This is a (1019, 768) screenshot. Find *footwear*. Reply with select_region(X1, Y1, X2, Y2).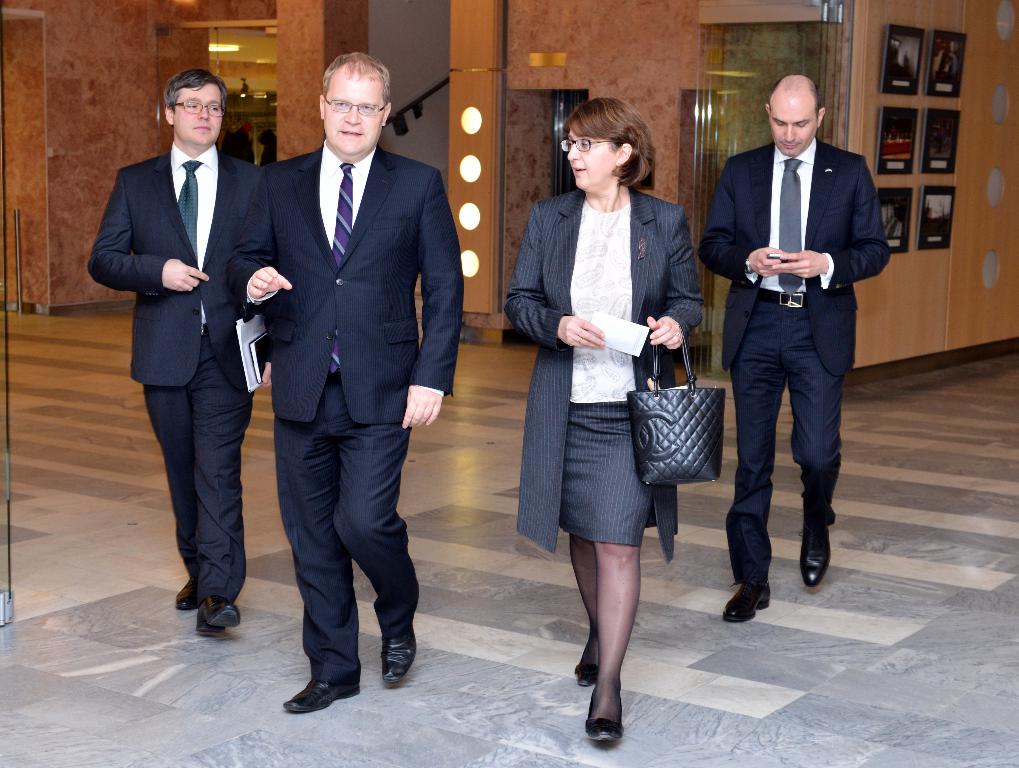
select_region(283, 674, 367, 714).
